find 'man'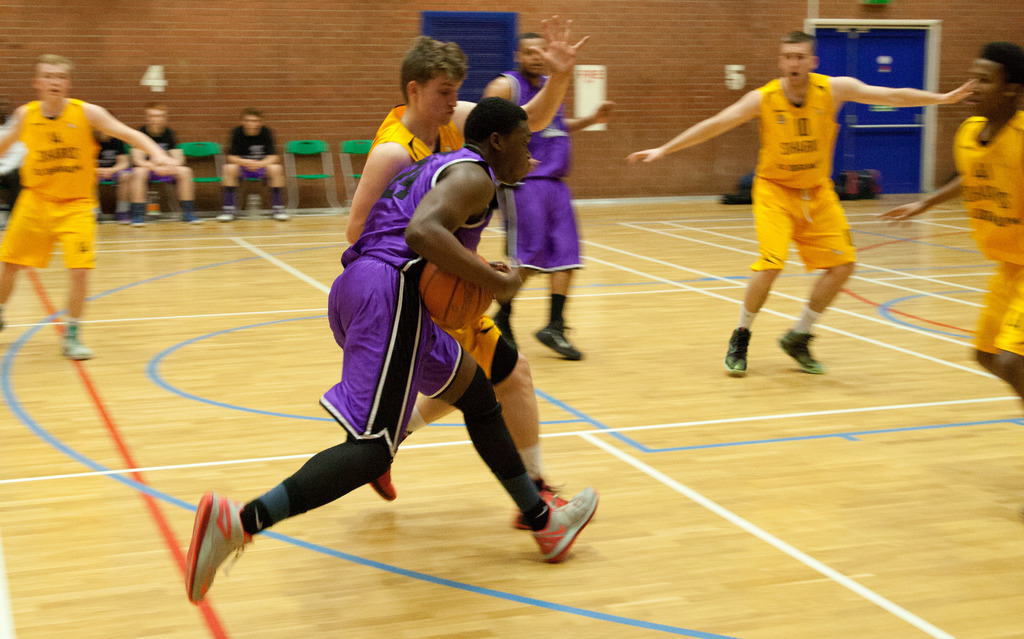
rect(345, 10, 588, 493)
